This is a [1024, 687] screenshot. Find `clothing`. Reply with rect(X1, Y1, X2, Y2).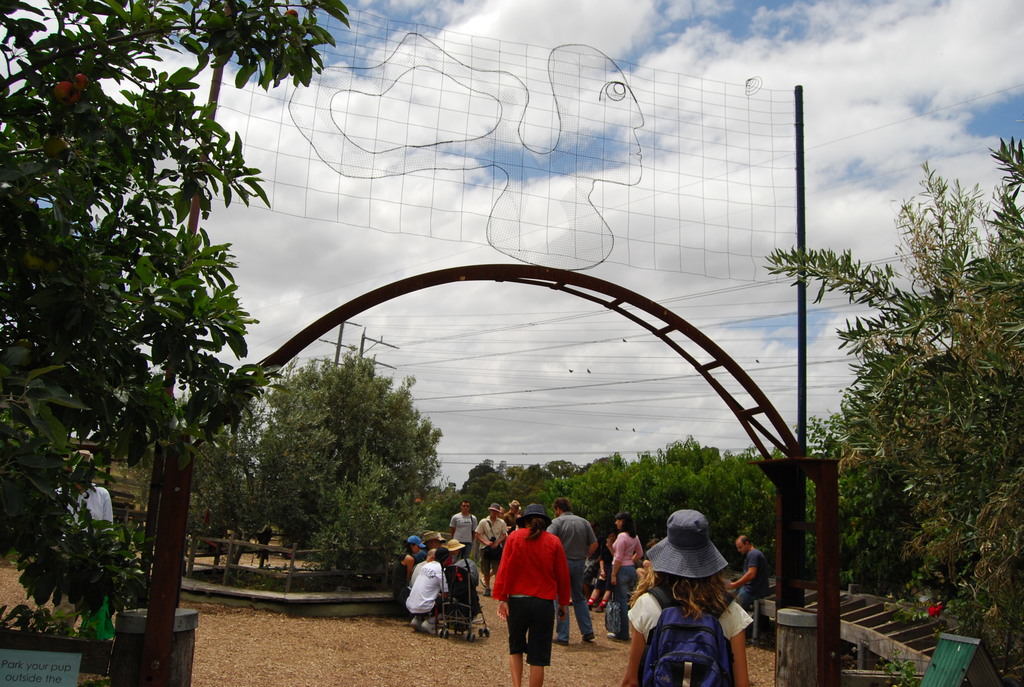
rect(54, 480, 115, 632).
